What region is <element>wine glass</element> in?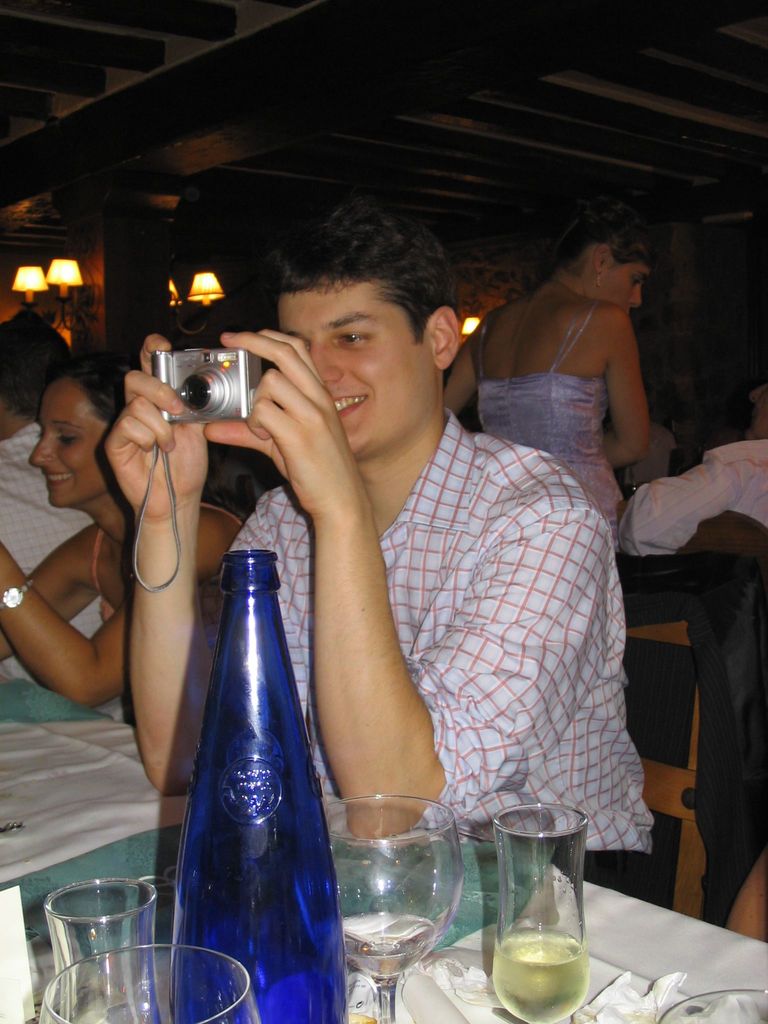
box=[322, 796, 467, 1023].
